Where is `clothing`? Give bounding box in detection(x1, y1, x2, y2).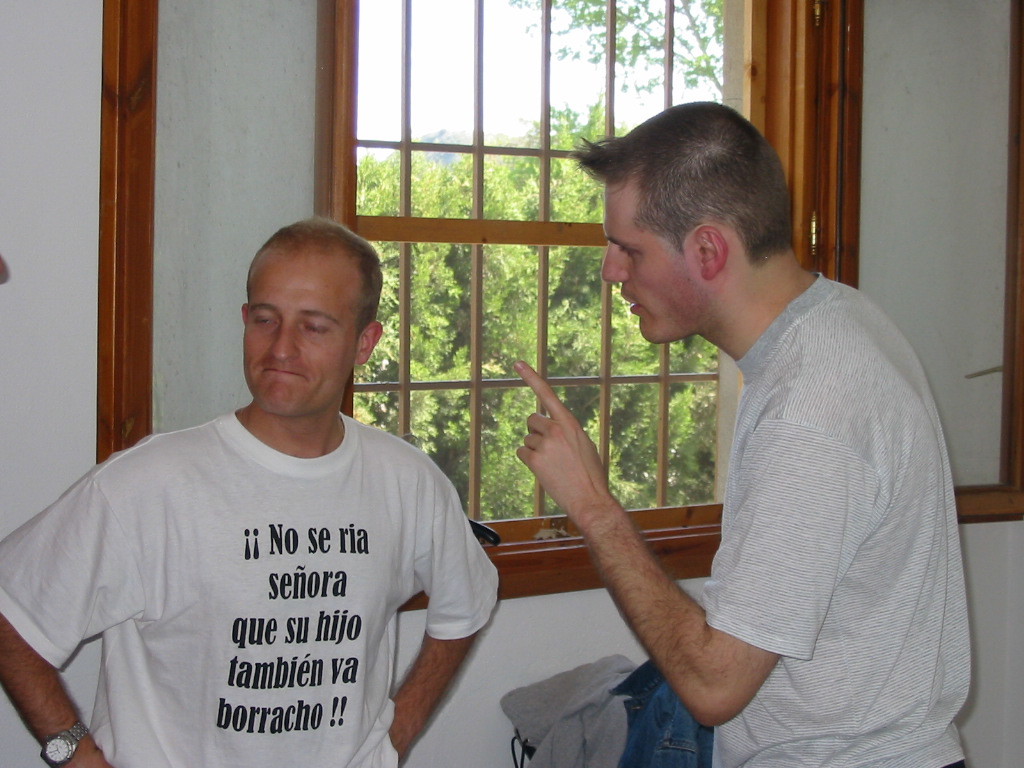
detection(707, 267, 977, 767).
